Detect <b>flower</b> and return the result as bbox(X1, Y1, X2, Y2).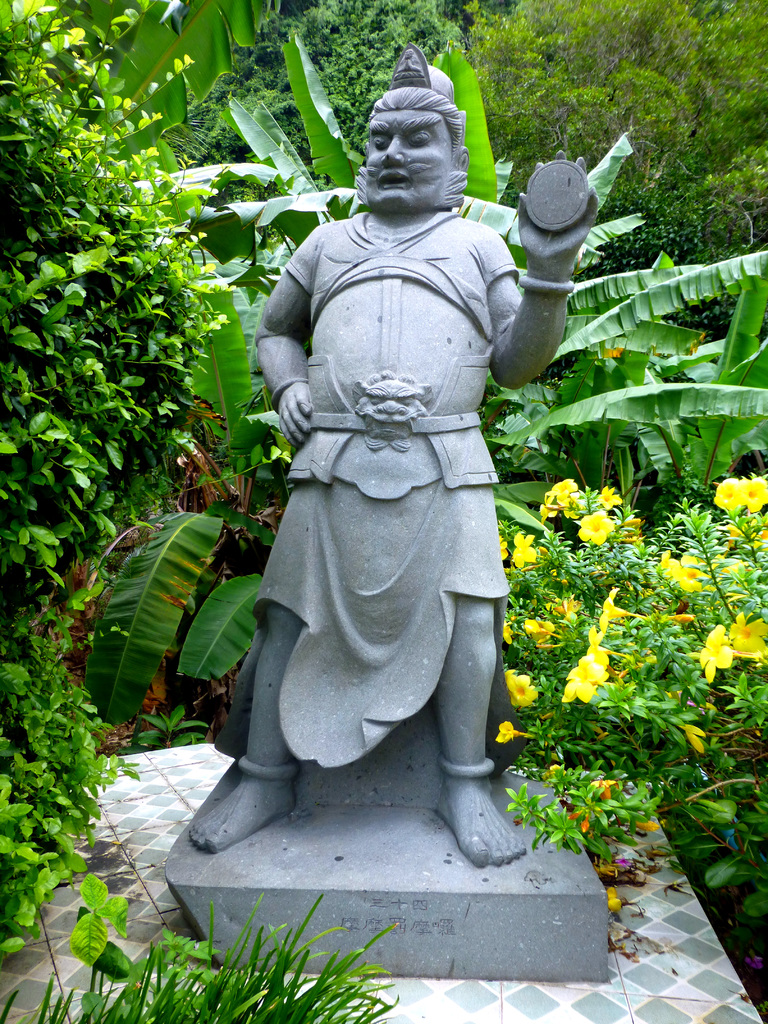
bbox(506, 531, 540, 564).
